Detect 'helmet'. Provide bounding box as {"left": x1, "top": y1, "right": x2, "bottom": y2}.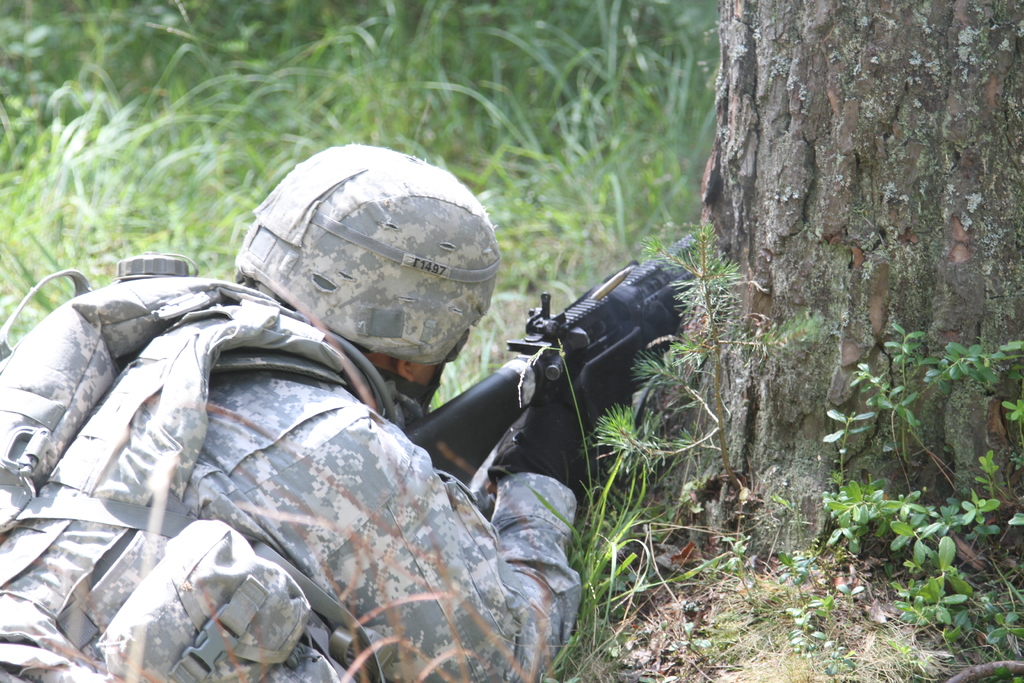
{"left": 233, "top": 150, "right": 489, "bottom": 390}.
